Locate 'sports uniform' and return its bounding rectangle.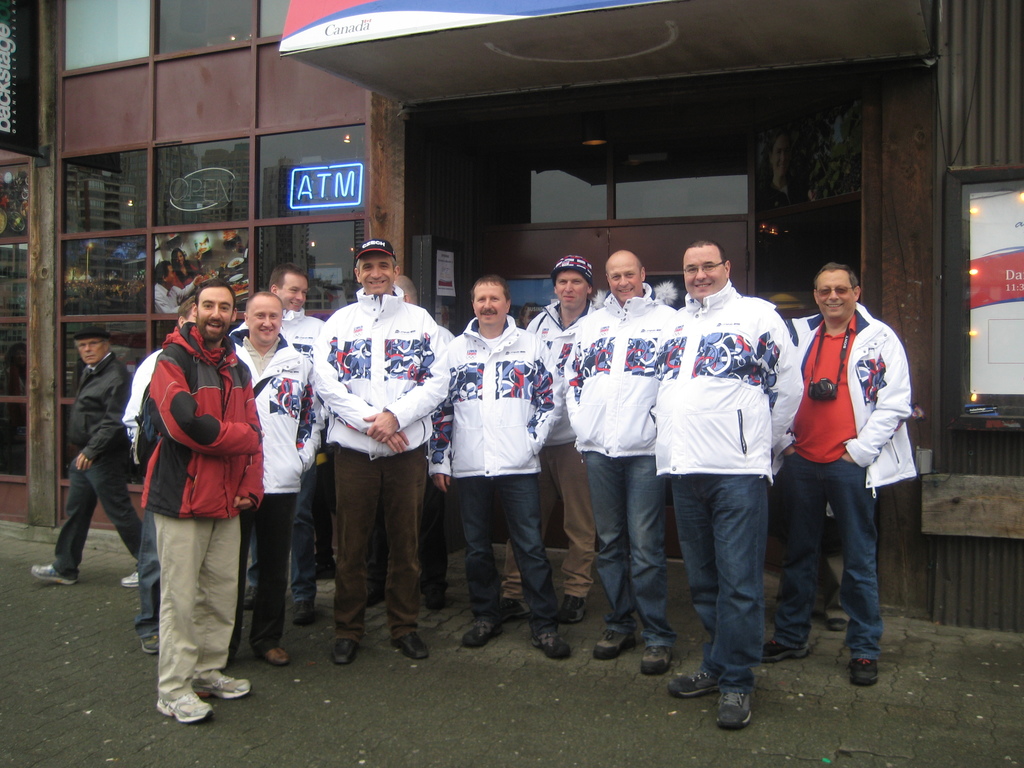
(540, 297, 614, 613).
